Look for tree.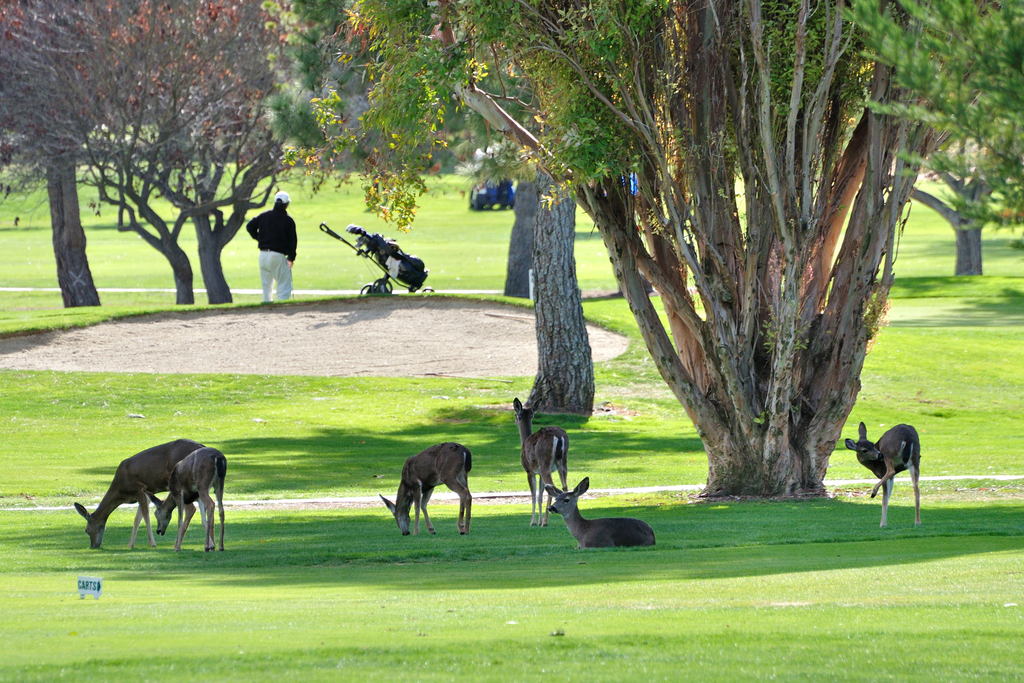
Found: {"x1": 521, "y1": 161, "x2": 593, "y2": 420}.
